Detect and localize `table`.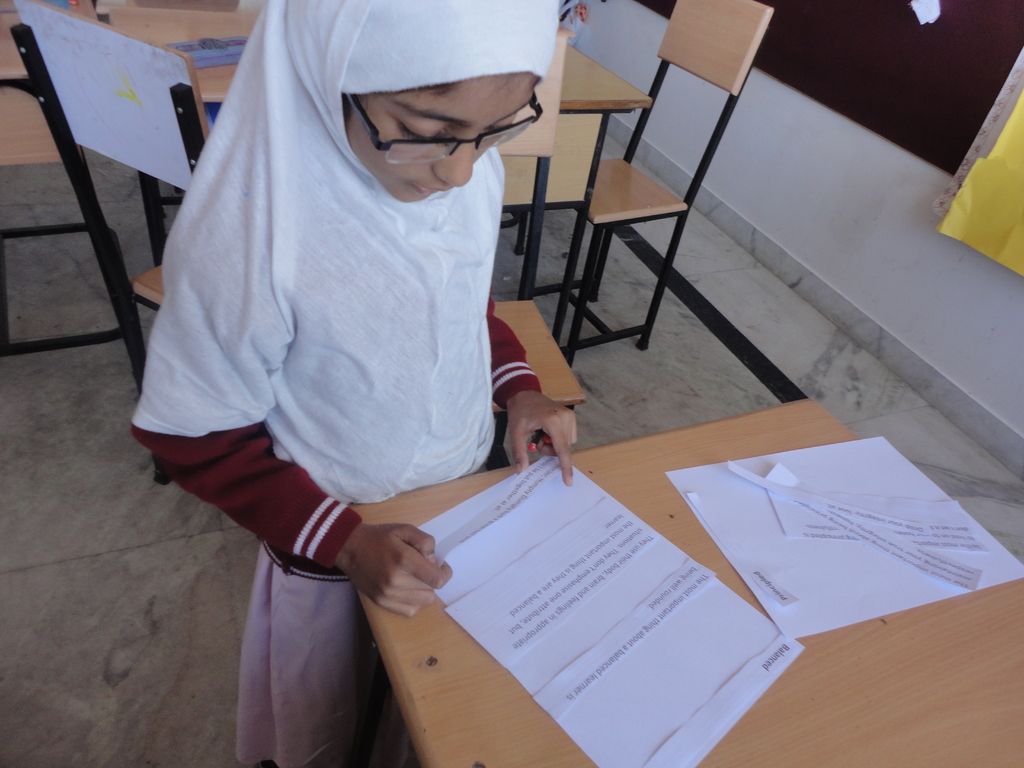
Localized at locate(348, 386, 1023, 767).
